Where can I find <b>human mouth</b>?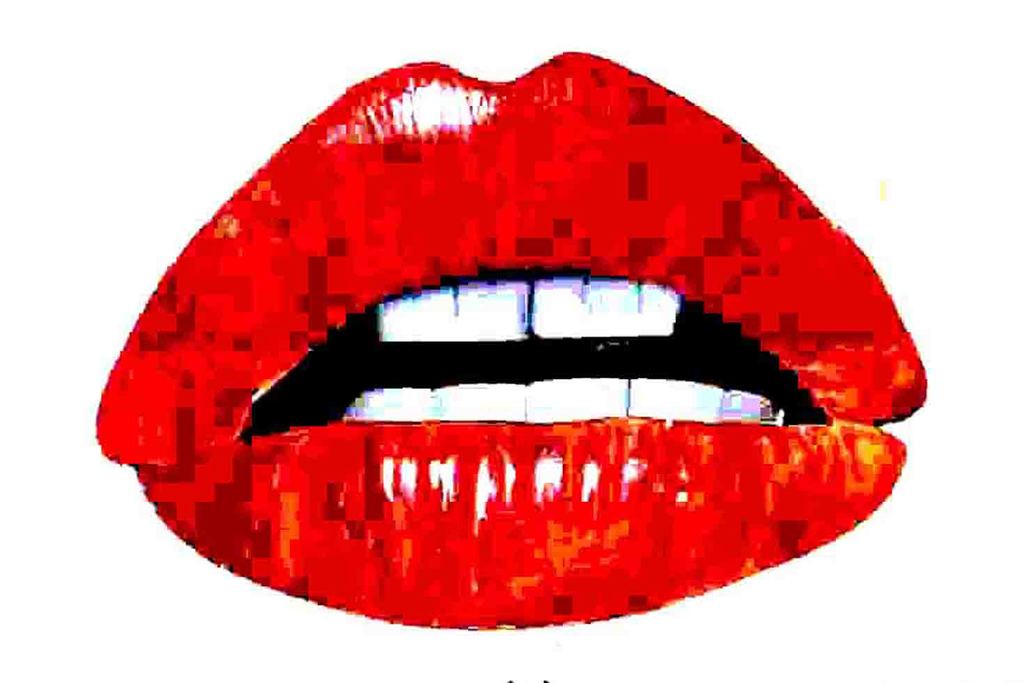
You can find it at 95/52/929/632.
